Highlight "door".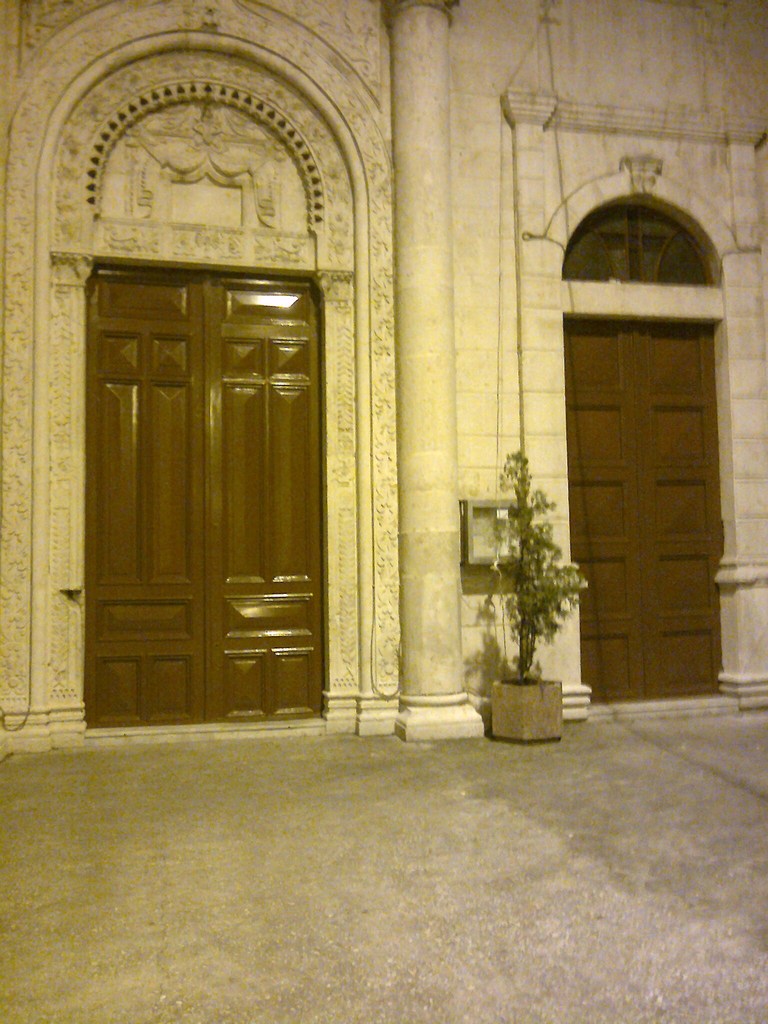
Highlighted region: region(560, 308, 733, 705).
